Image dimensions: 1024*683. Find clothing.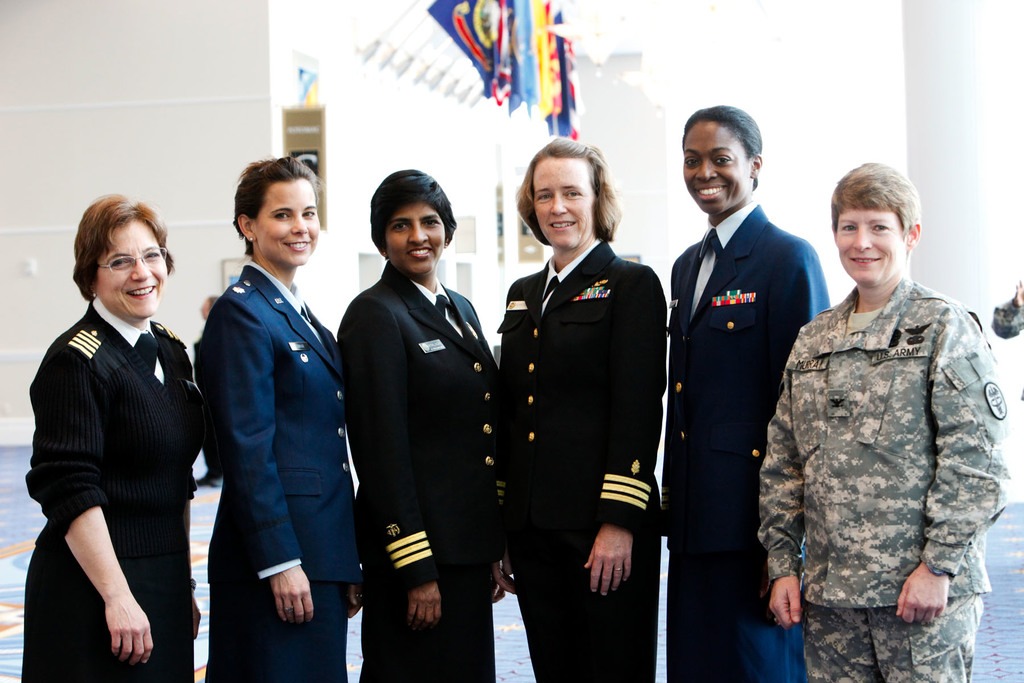
x1=189 y1=258 x2=364 y2=682.
